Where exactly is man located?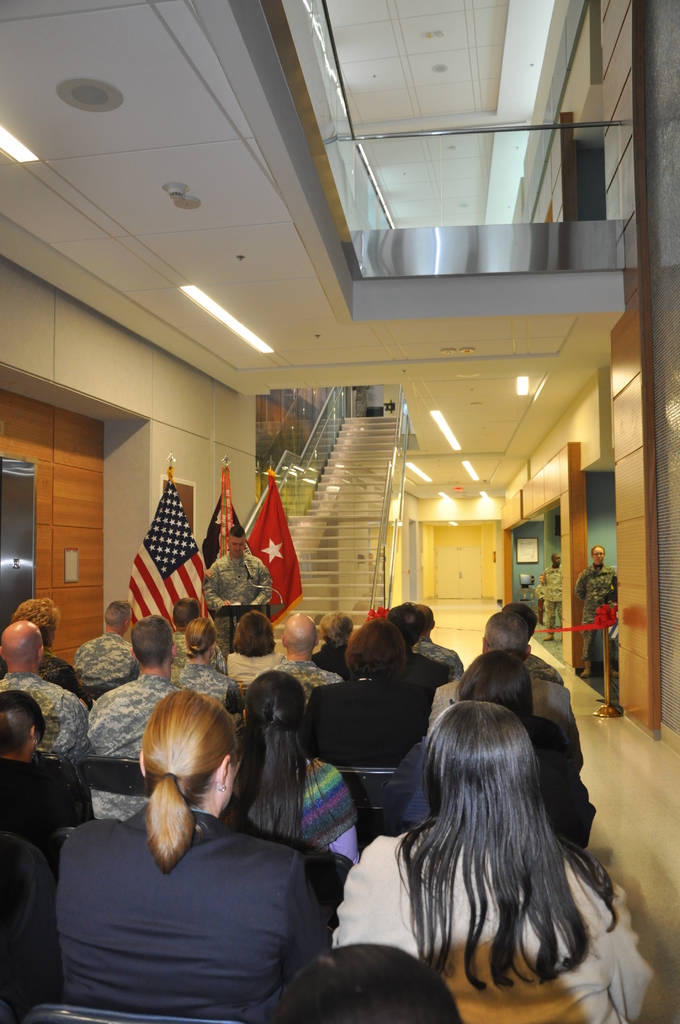
Its bounding box is 537, 550, 563, 643.
